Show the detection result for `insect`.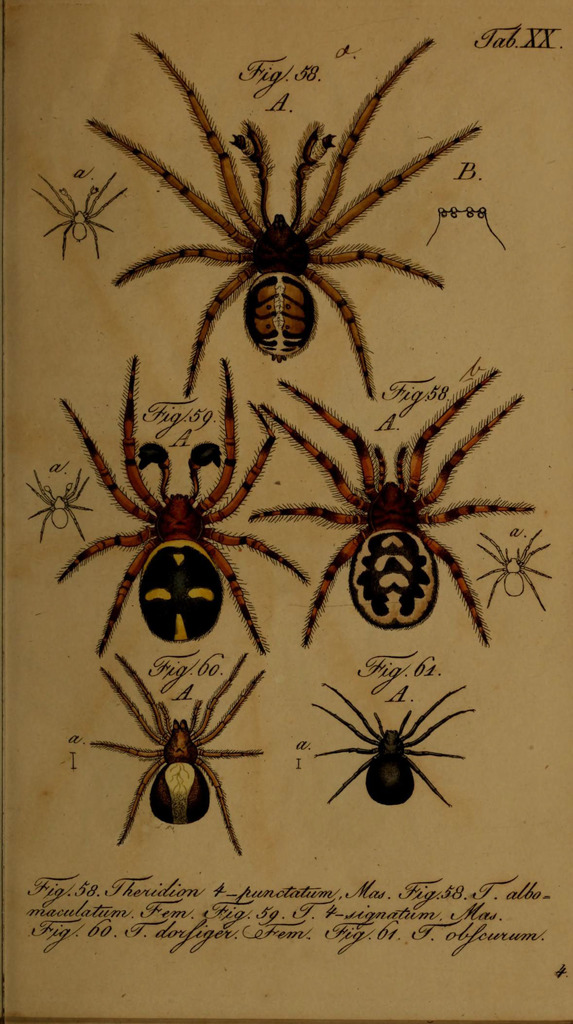
<region>471, 532, 559, 612</region>.
